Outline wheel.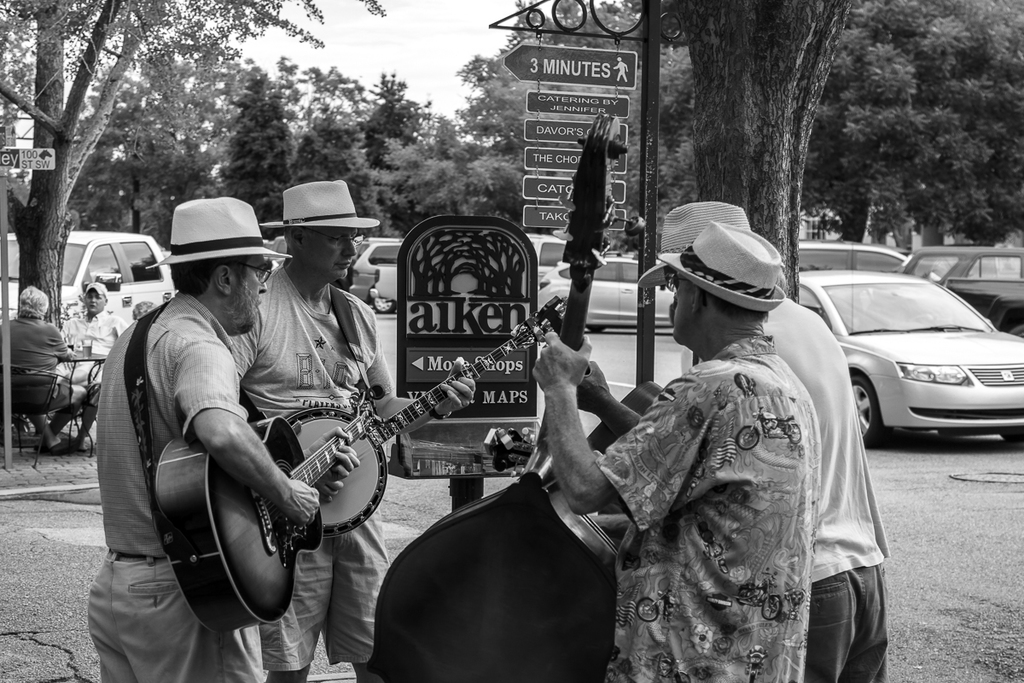
Outline: [373, 295, 395, 313].
